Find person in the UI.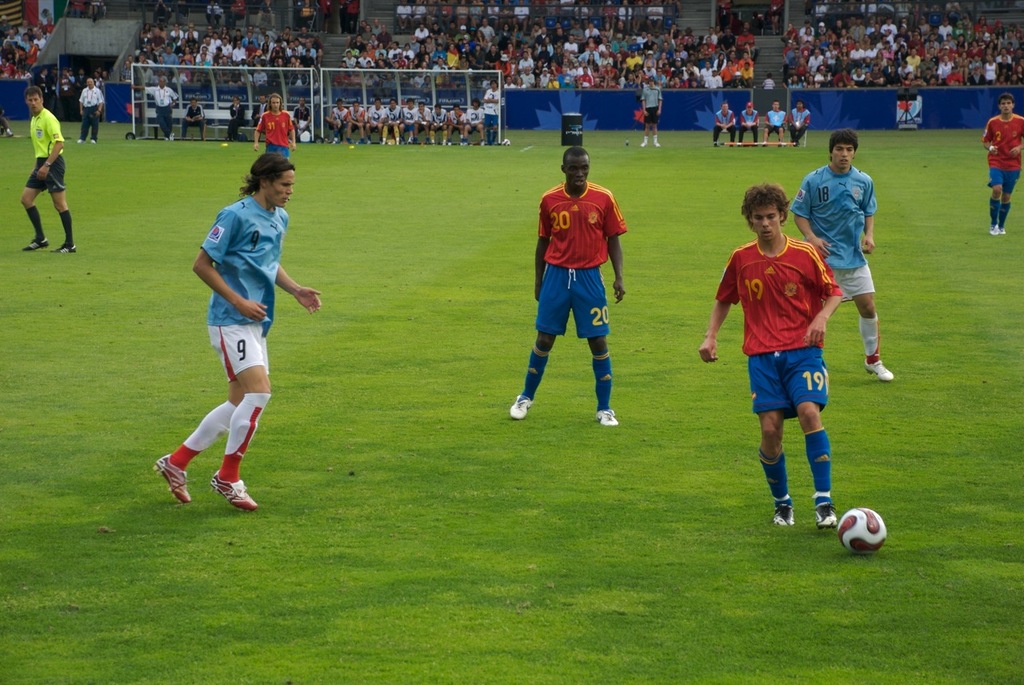
UI element at x1=793 y1=128 x2=894 y2=384.
